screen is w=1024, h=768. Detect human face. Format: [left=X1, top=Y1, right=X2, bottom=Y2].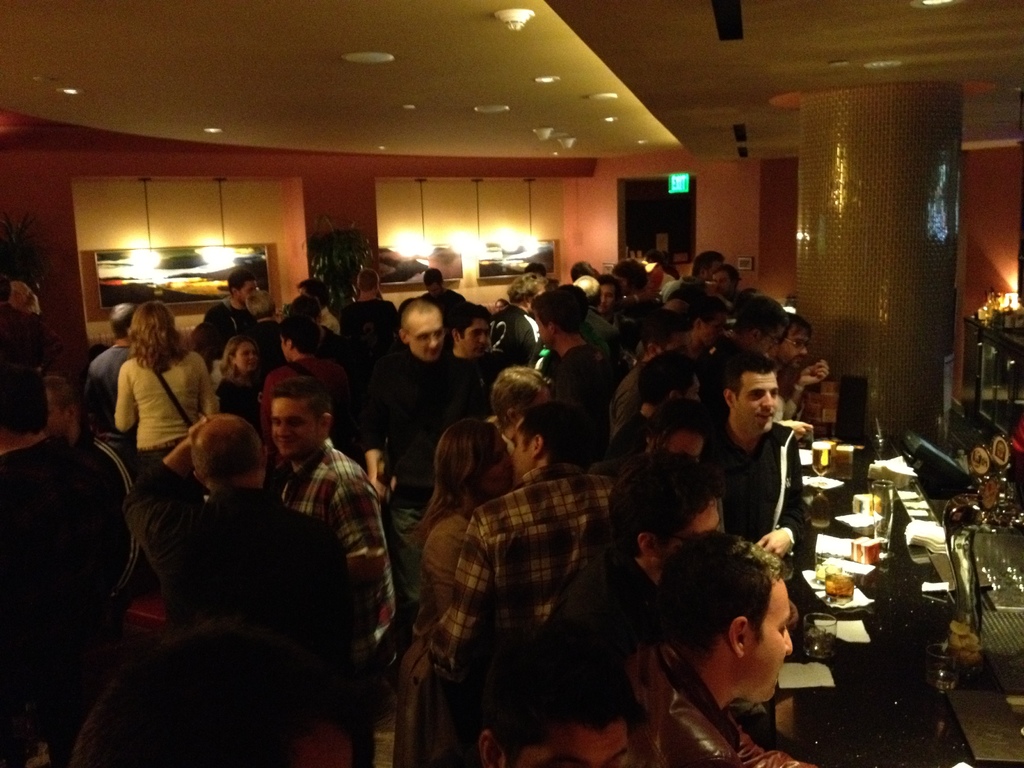
[left=779, top=328, right=813, bottom=371].
